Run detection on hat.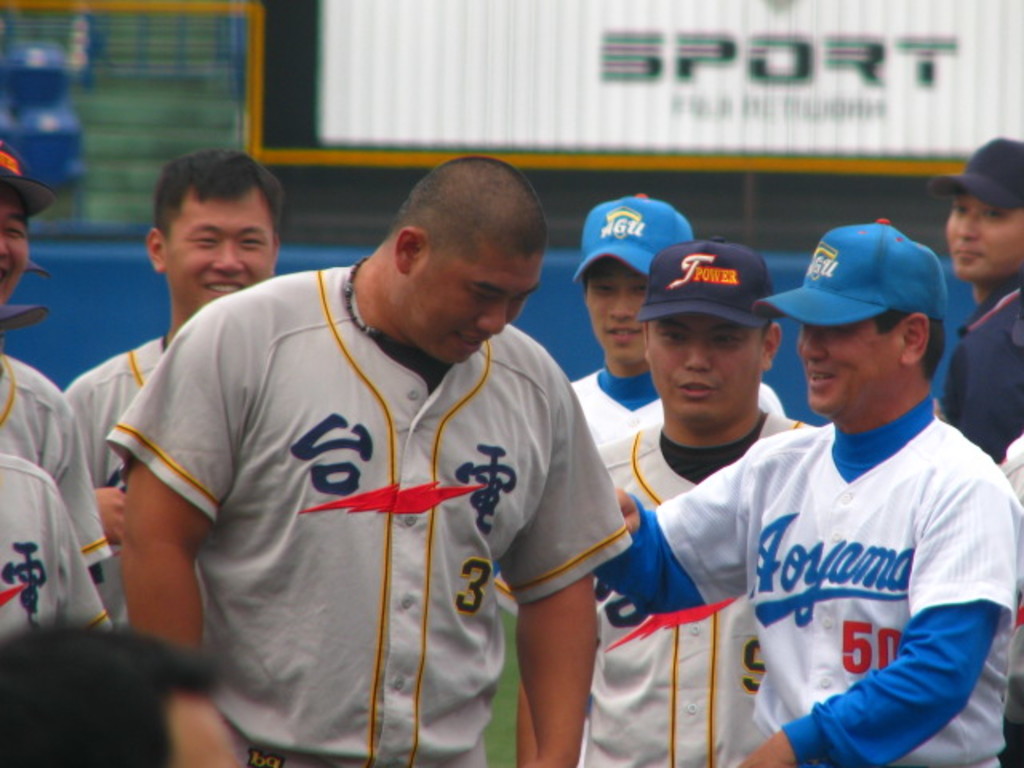
Result: <box>0,139,50,213</box>.
